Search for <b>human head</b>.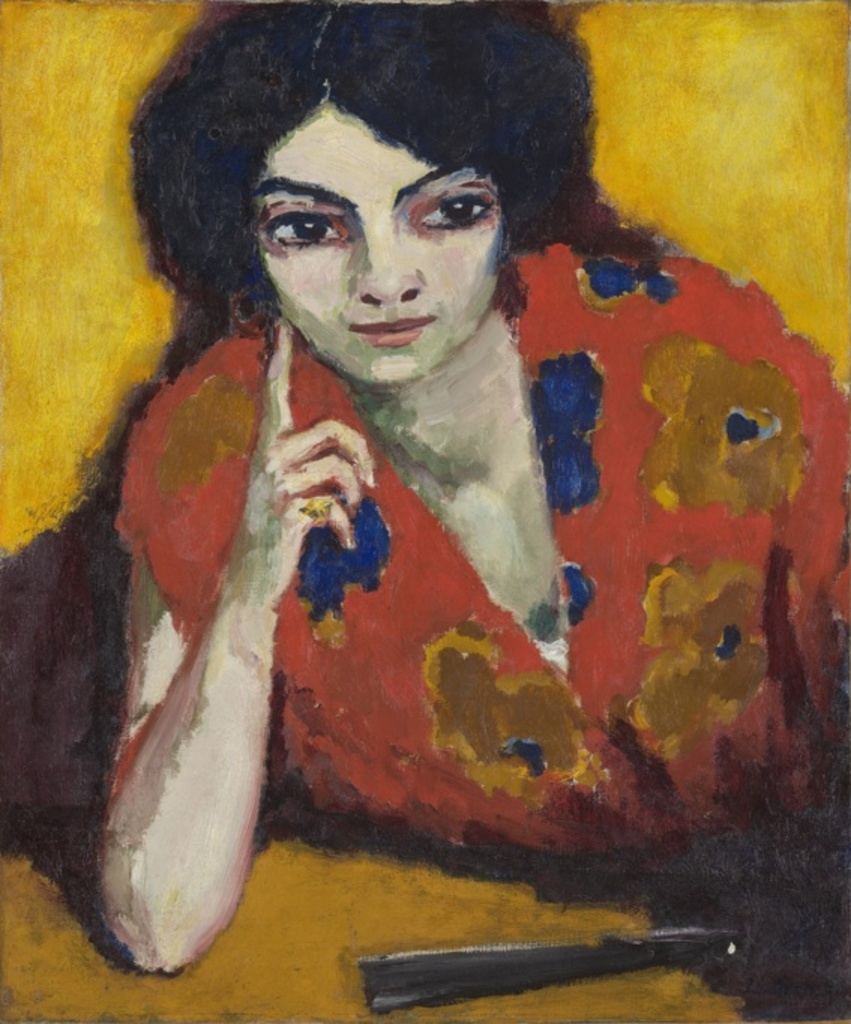
Found at (173,2,578,413).
